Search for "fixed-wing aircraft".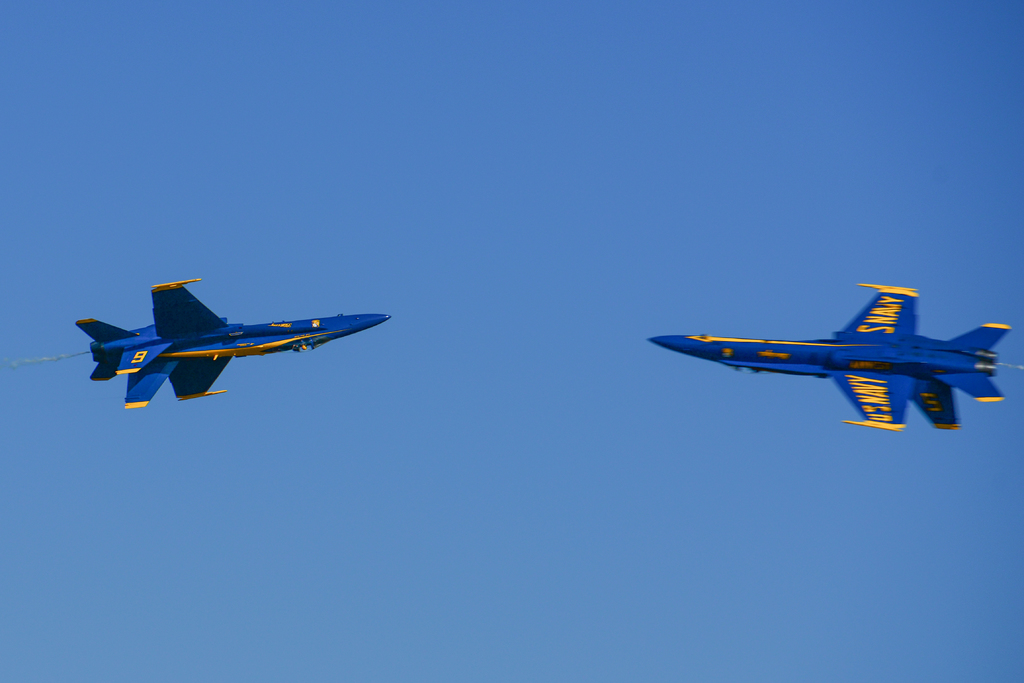
Found at region(646, 285, 1023, 442).
